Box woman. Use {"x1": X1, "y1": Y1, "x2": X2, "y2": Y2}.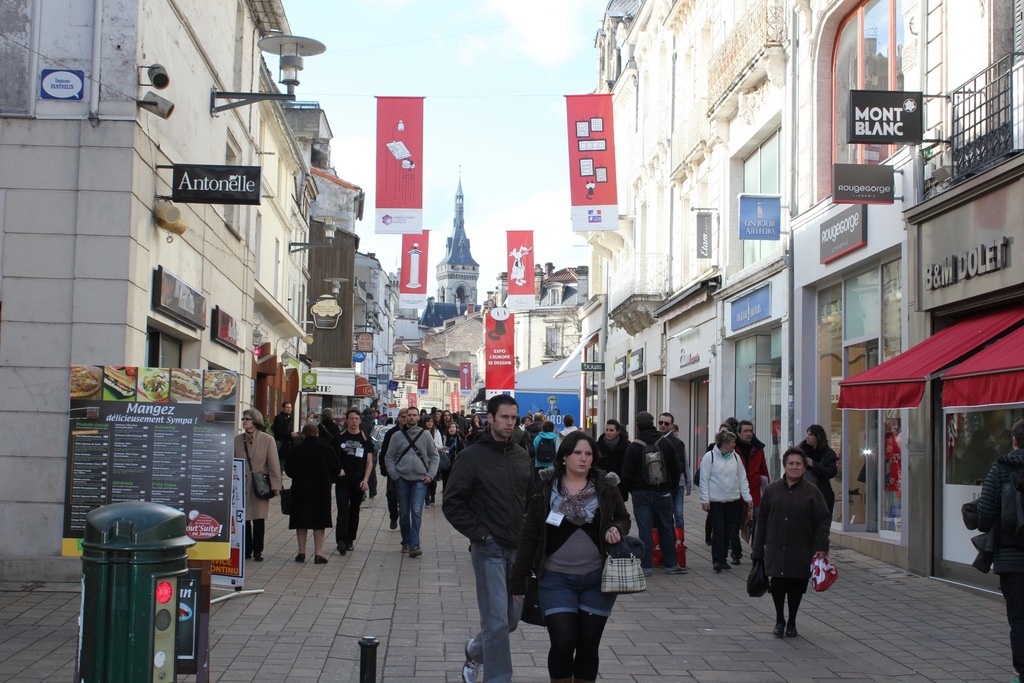
{"x1": 232, "y1": 407, "x2": 281, "y2": 562}.
